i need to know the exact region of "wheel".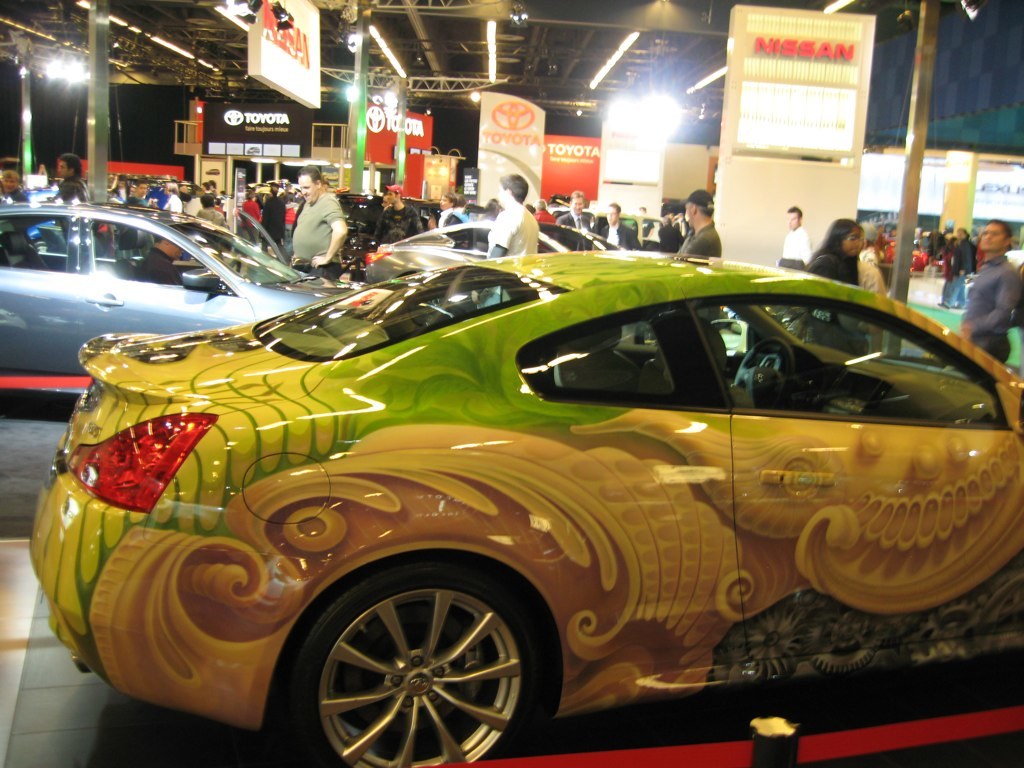
Region: Rect(227, 256, 243, 275).
